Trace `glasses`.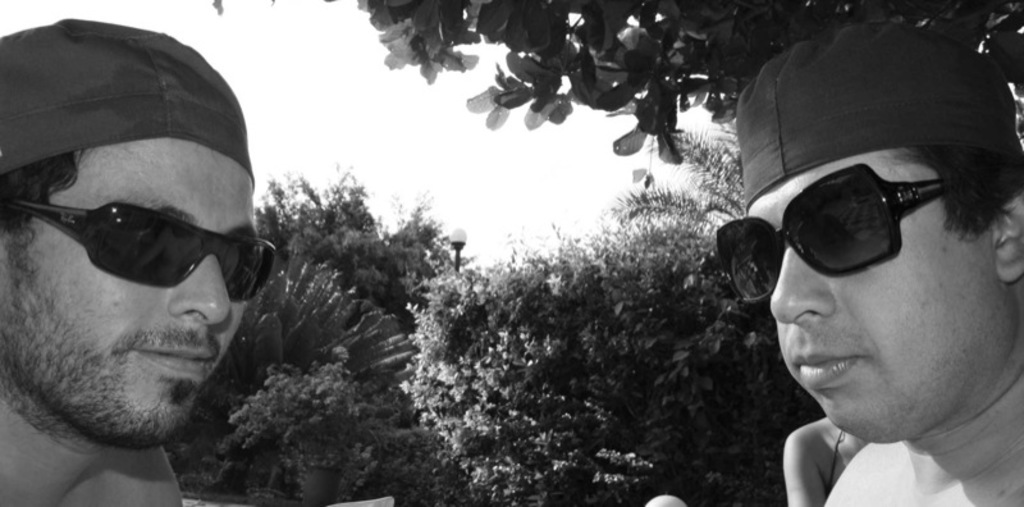
Traced to <box>0,191,278,310</box>.
